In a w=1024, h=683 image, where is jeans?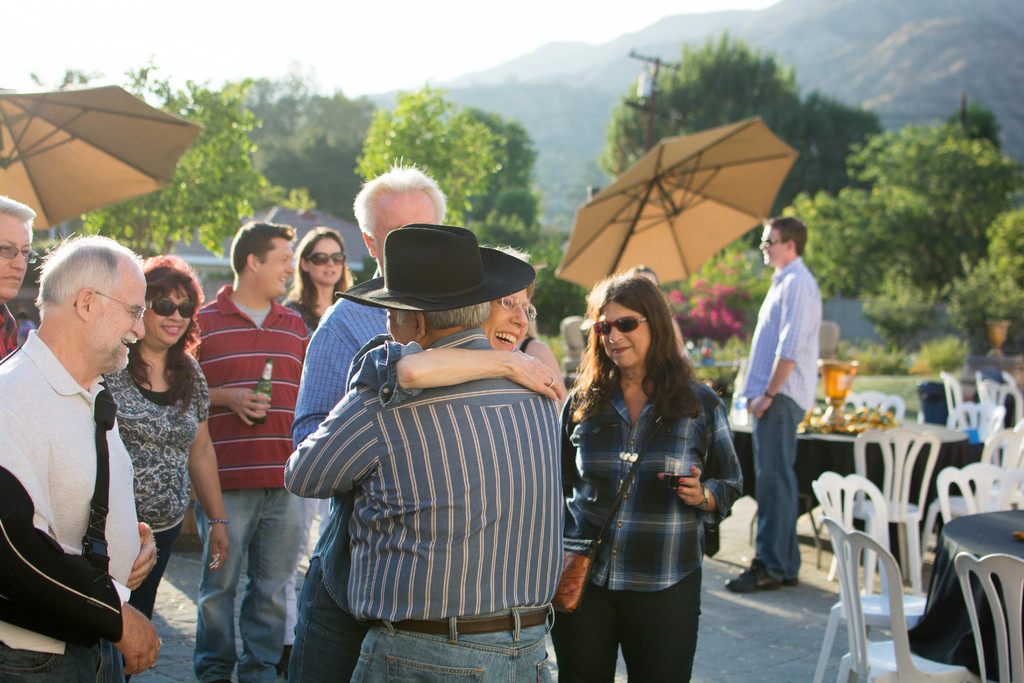
select_region(193, 488, 300, 682).
